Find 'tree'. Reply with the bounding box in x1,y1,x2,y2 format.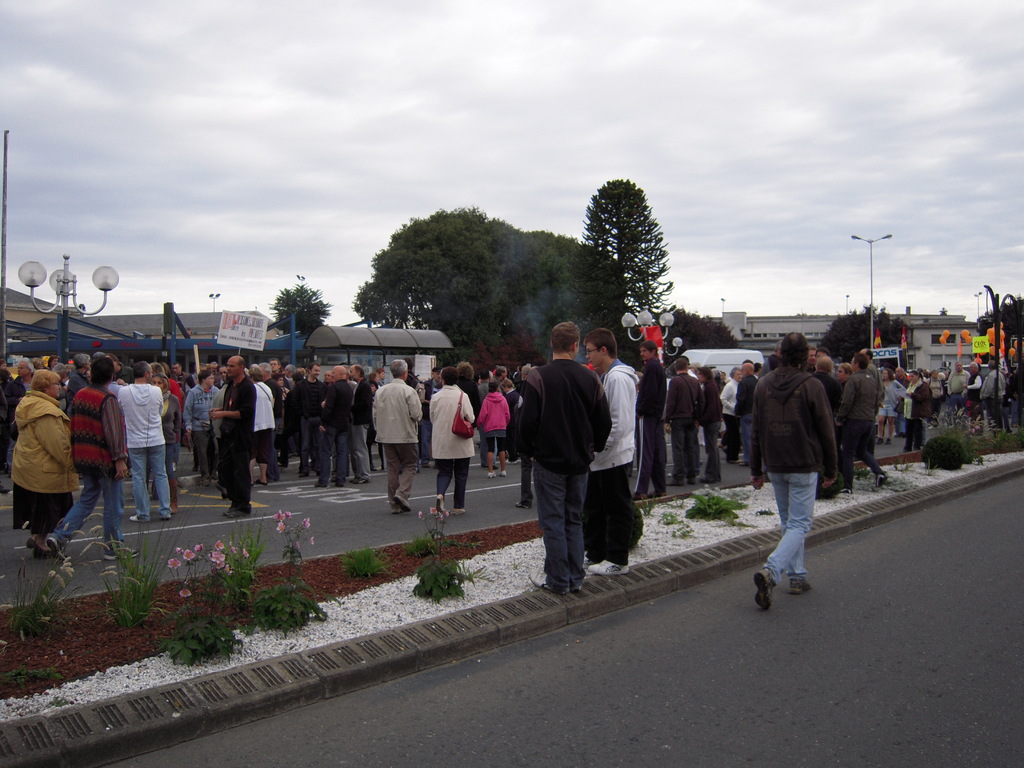
585,253,637,365.
